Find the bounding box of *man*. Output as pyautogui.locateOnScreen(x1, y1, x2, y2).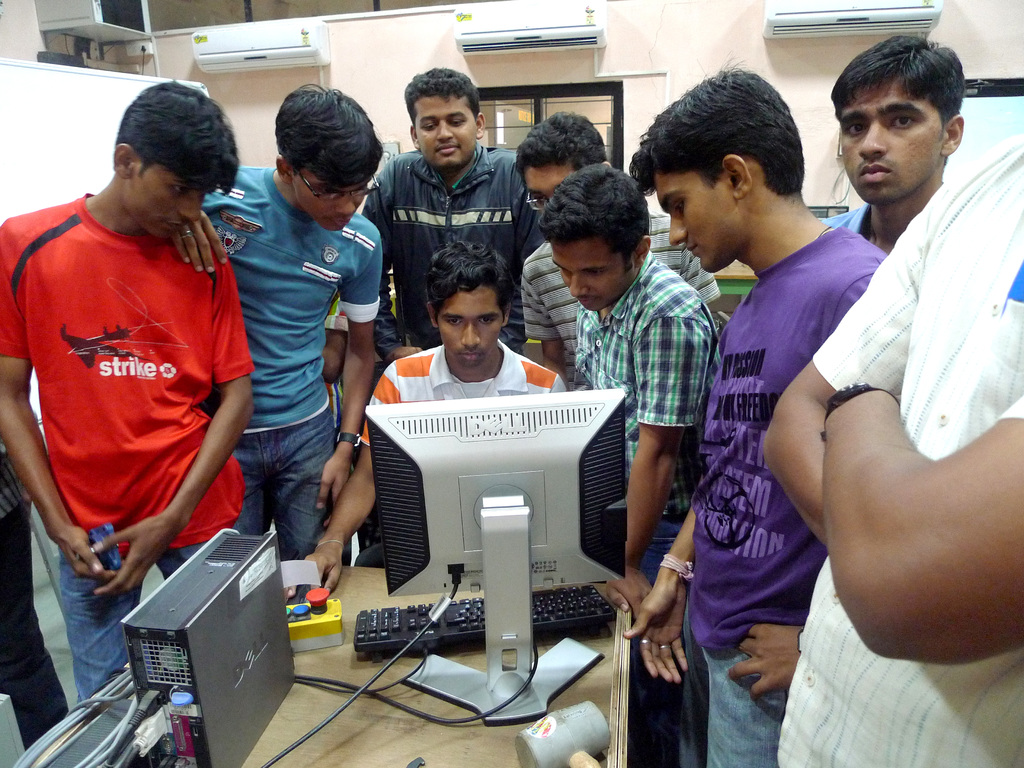
pyautogui.locateOnScreen(353, 66, 550, 369).
